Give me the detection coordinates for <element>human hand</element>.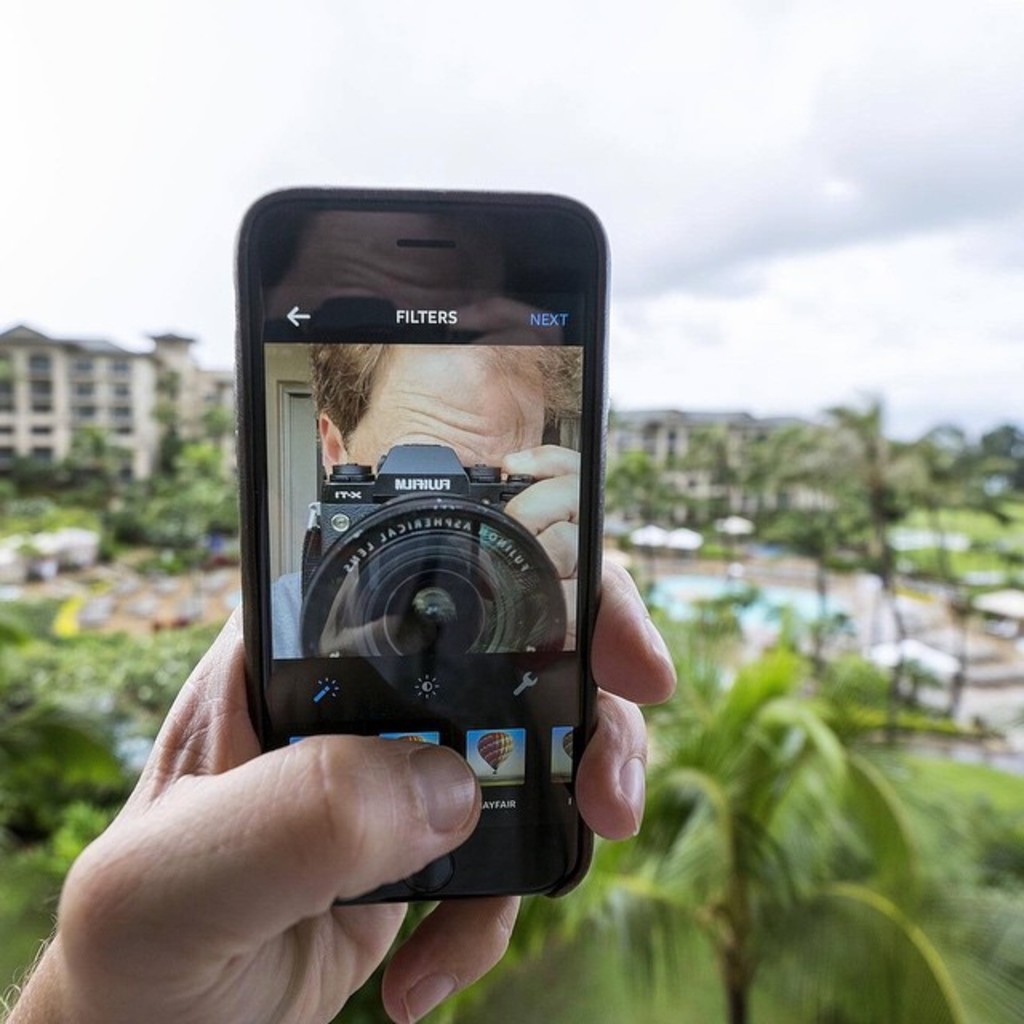
[left=48, top=571, right=674, bottom=989].
